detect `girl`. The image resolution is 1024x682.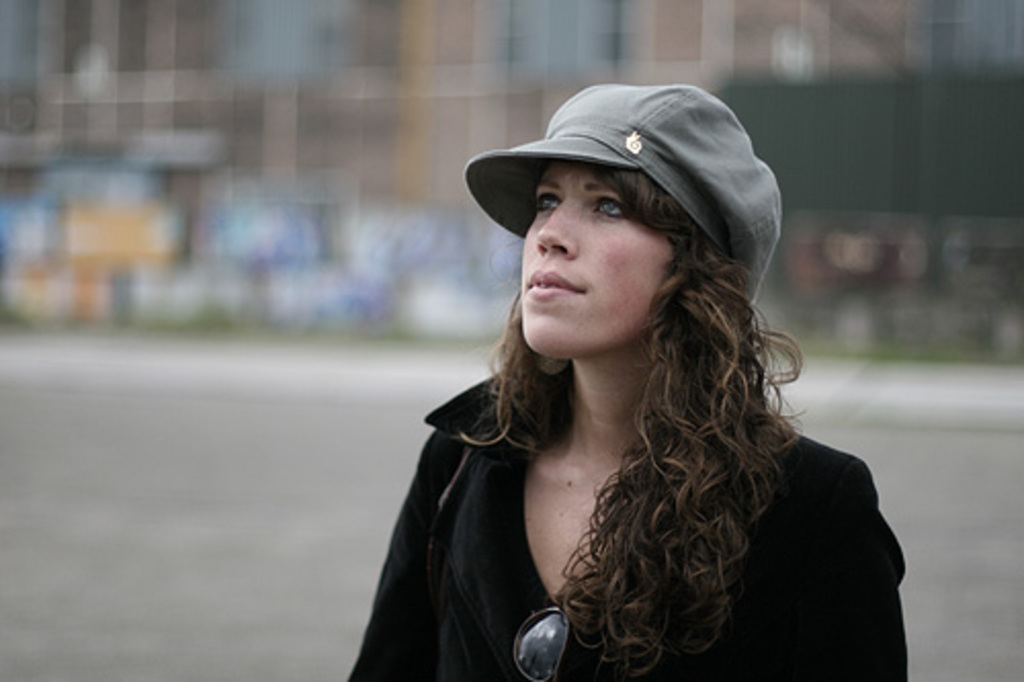
select_region(338, 84, 905, 680).
